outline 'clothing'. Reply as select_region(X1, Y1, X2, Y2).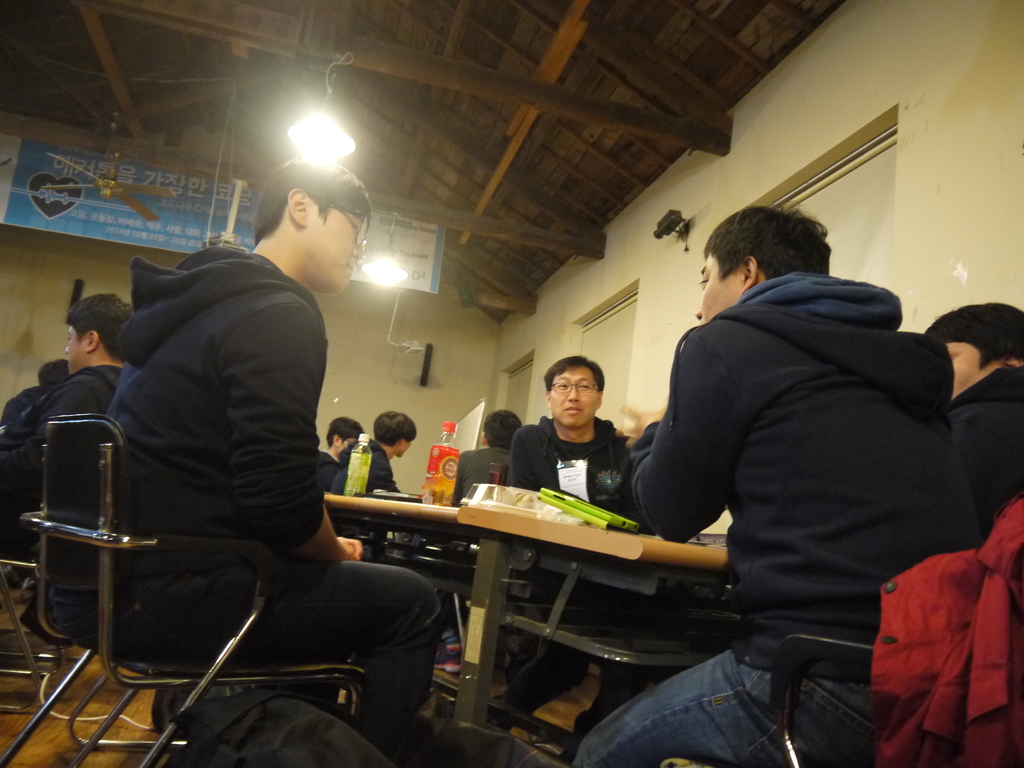
select_region(504, 409, 630, 516).
